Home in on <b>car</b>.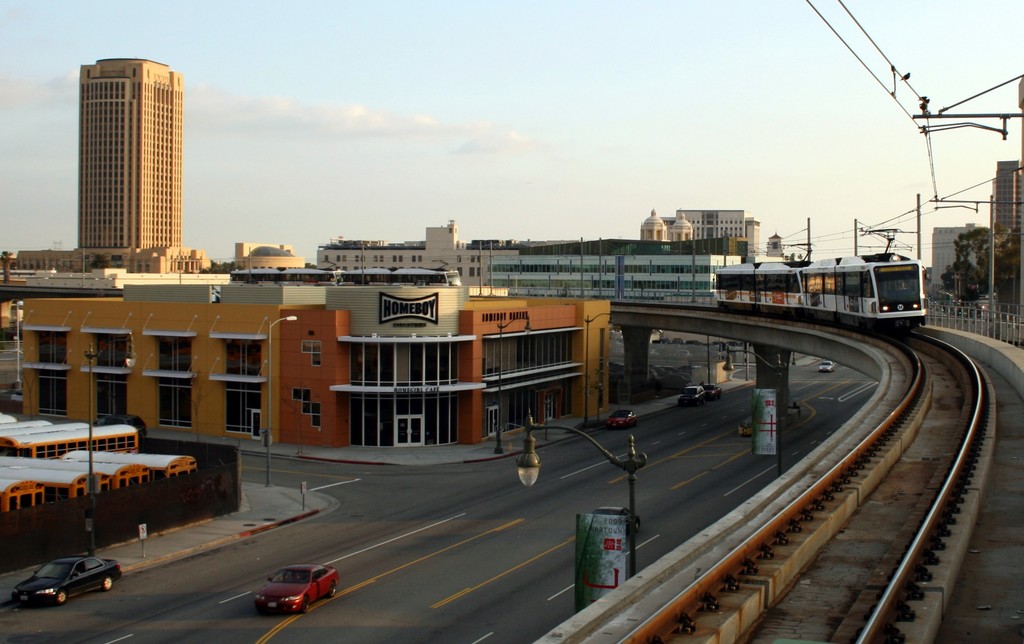
Homed in at (607,411,635,426).
